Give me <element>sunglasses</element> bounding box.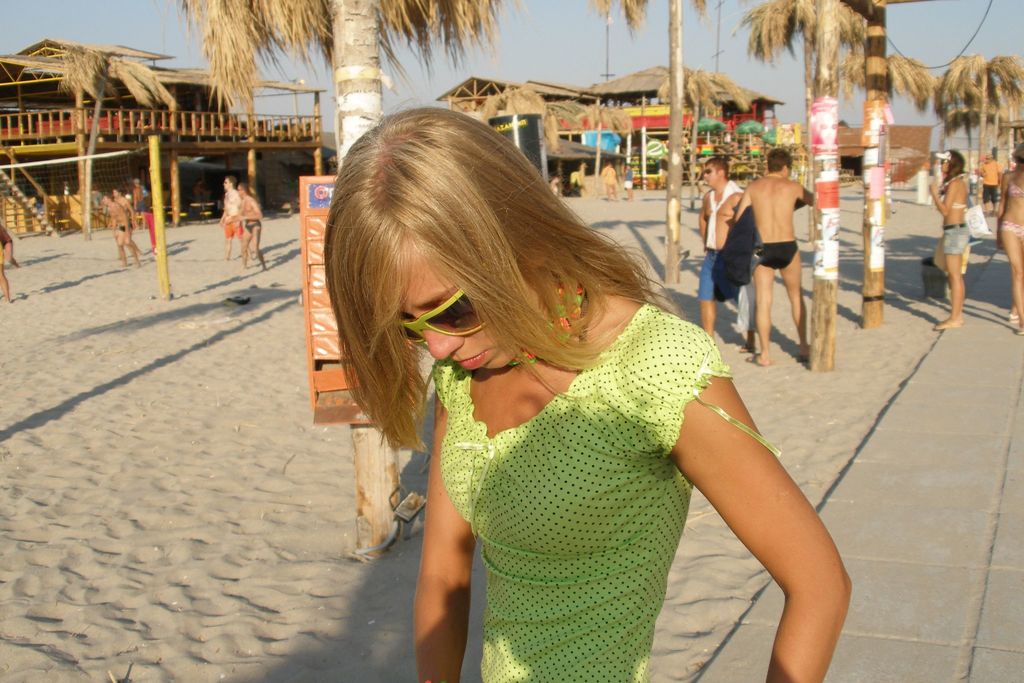
(left=399, top=287, right=488, bottom=345).
